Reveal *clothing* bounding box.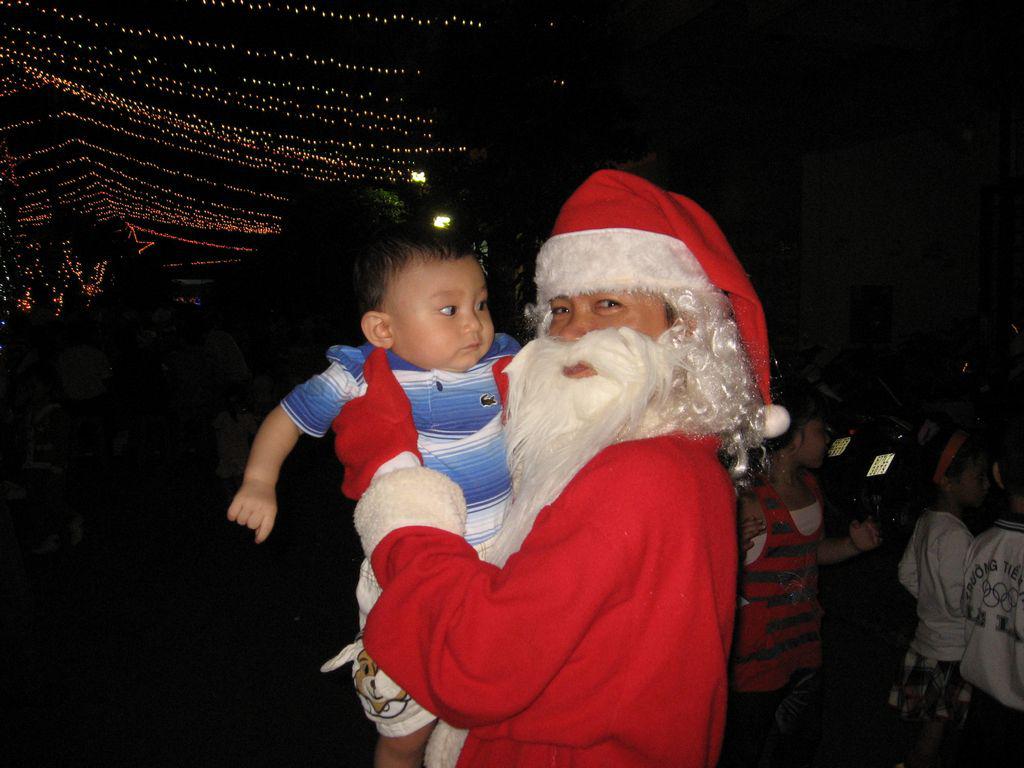
Revealed: bbox=[903, 664, 968, 733].
